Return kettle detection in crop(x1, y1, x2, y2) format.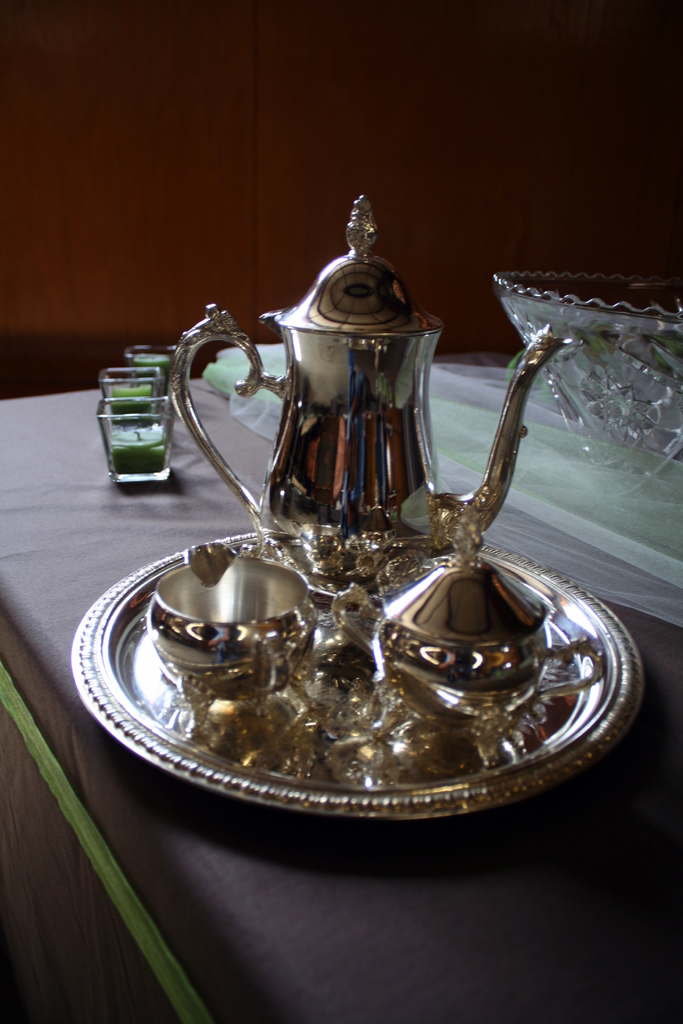
crop(177, 195, 576, 615).
